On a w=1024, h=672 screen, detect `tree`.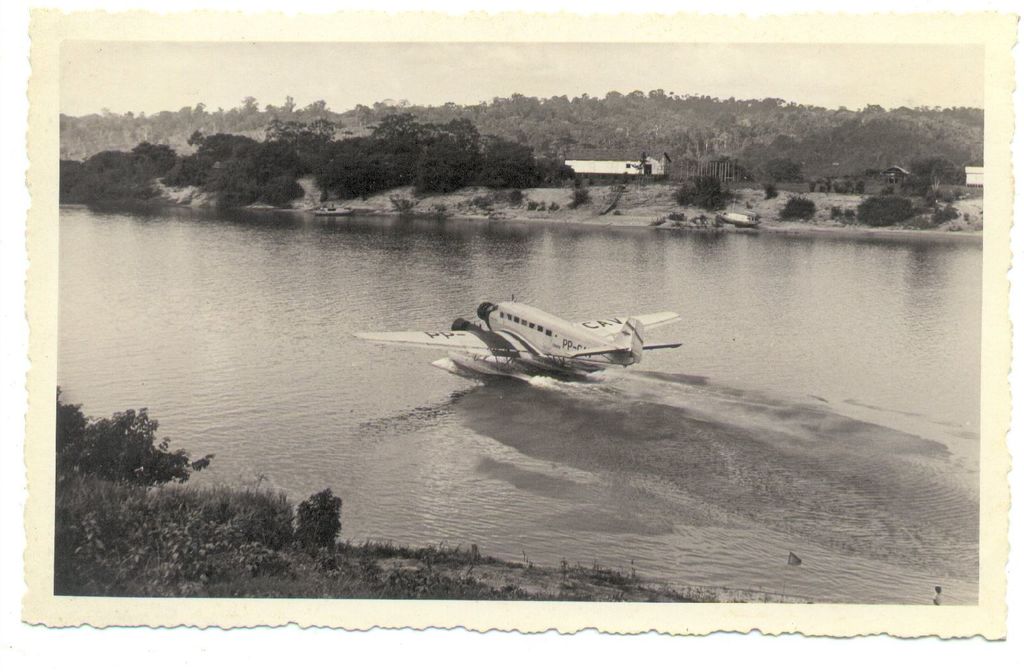
detection(836, 192, 917, 228).
